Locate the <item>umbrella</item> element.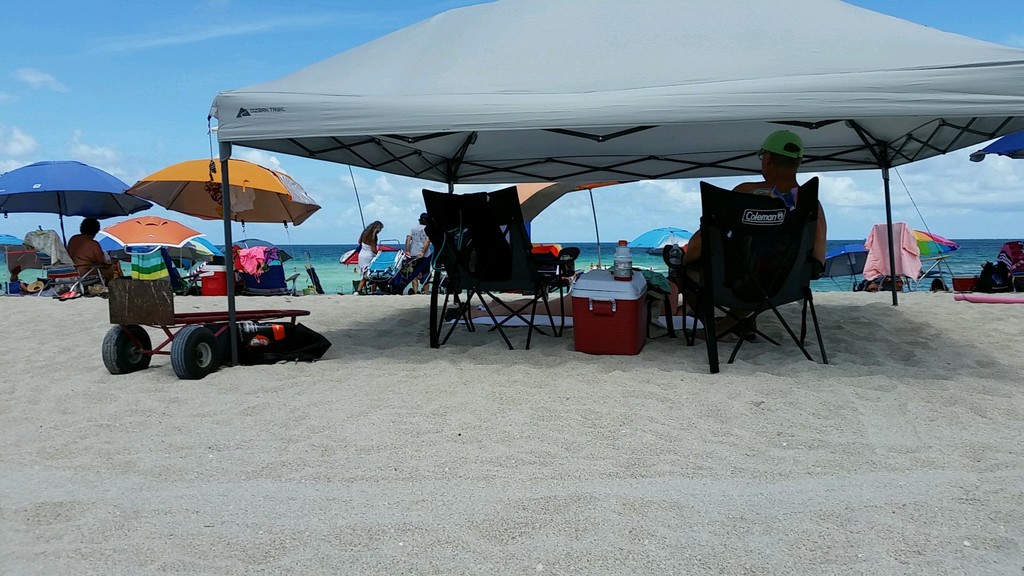
Element bbox: box=[204, 0, 1023, 367].
